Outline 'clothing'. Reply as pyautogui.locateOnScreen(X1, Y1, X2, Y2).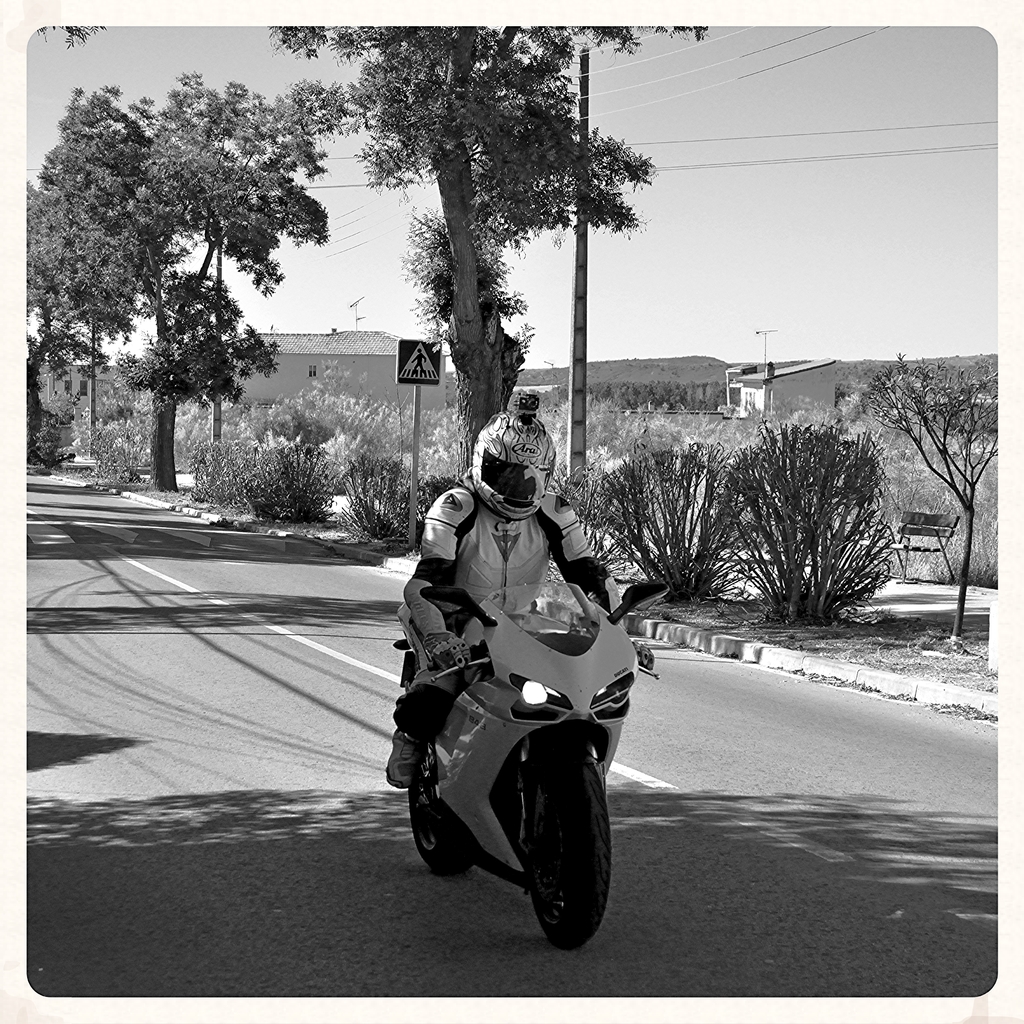
pyautogui.locateOnScreen(400, 425, 631, 768).
